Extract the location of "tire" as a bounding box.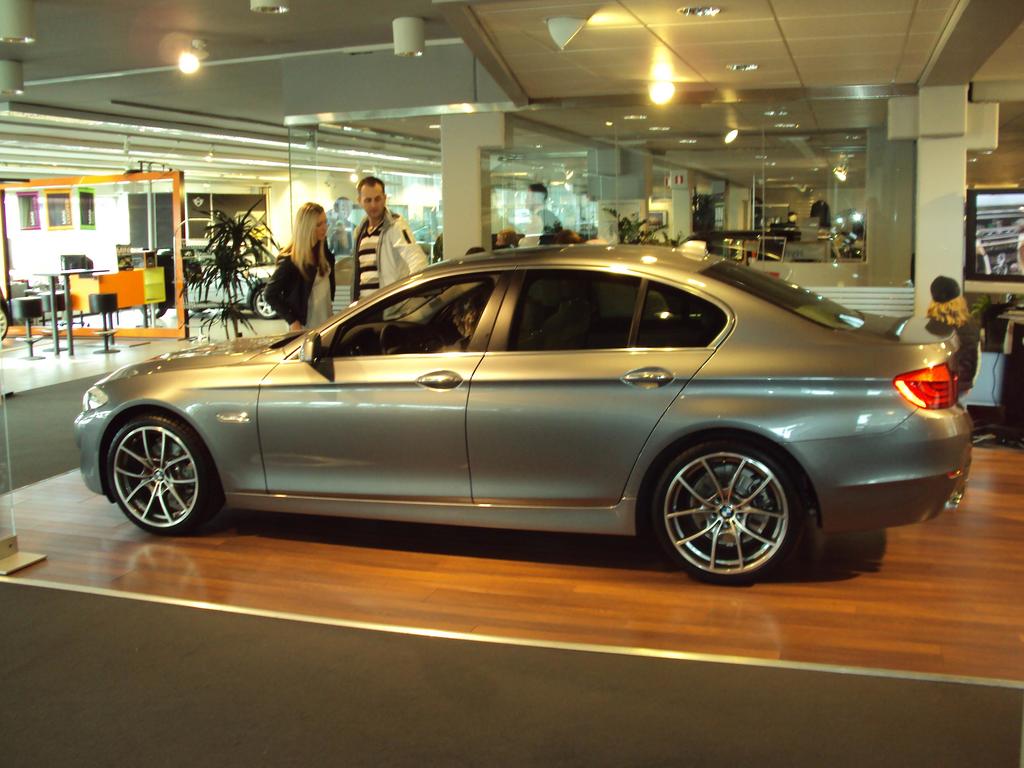
box(0, 309, 8, 338).
